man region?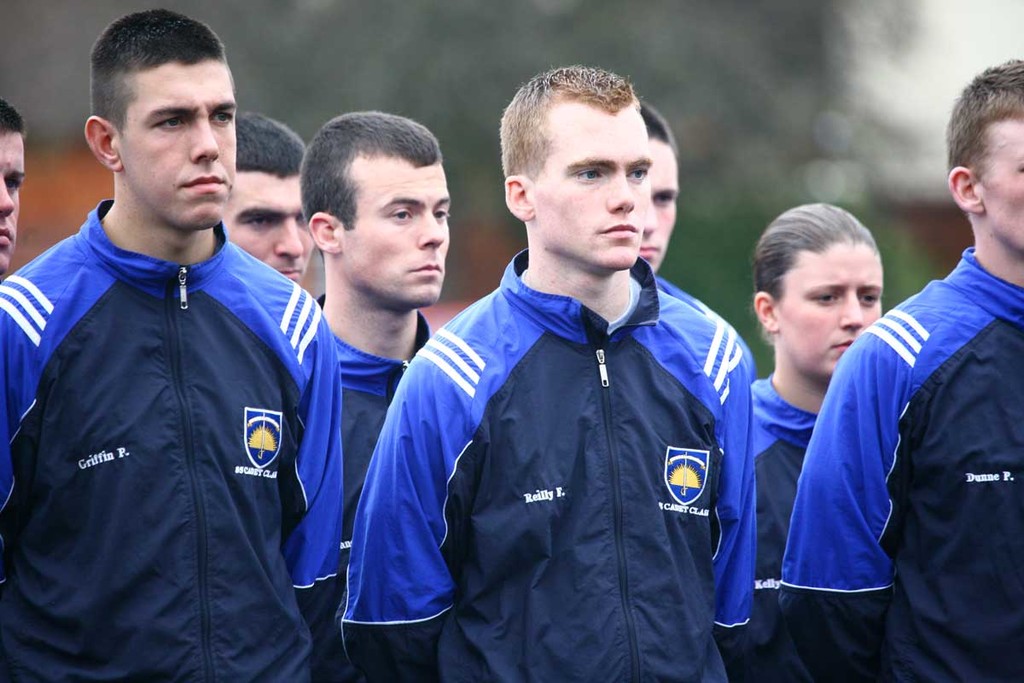
x1=0, y1=14, x2=360, y2=682
